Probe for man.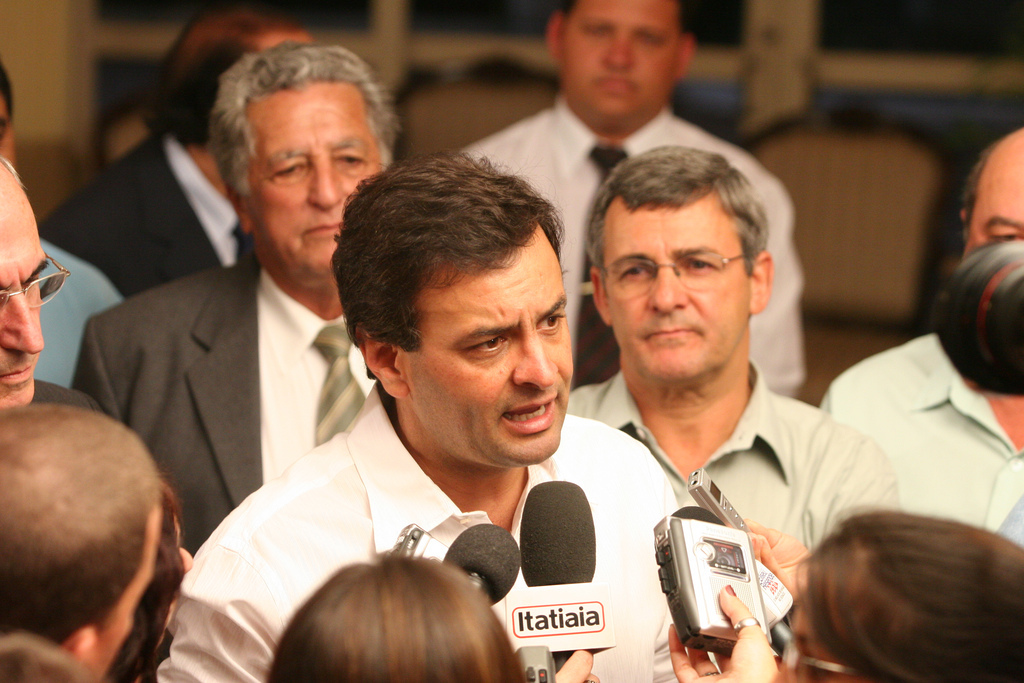
Probe result: 0,149,94,413.
